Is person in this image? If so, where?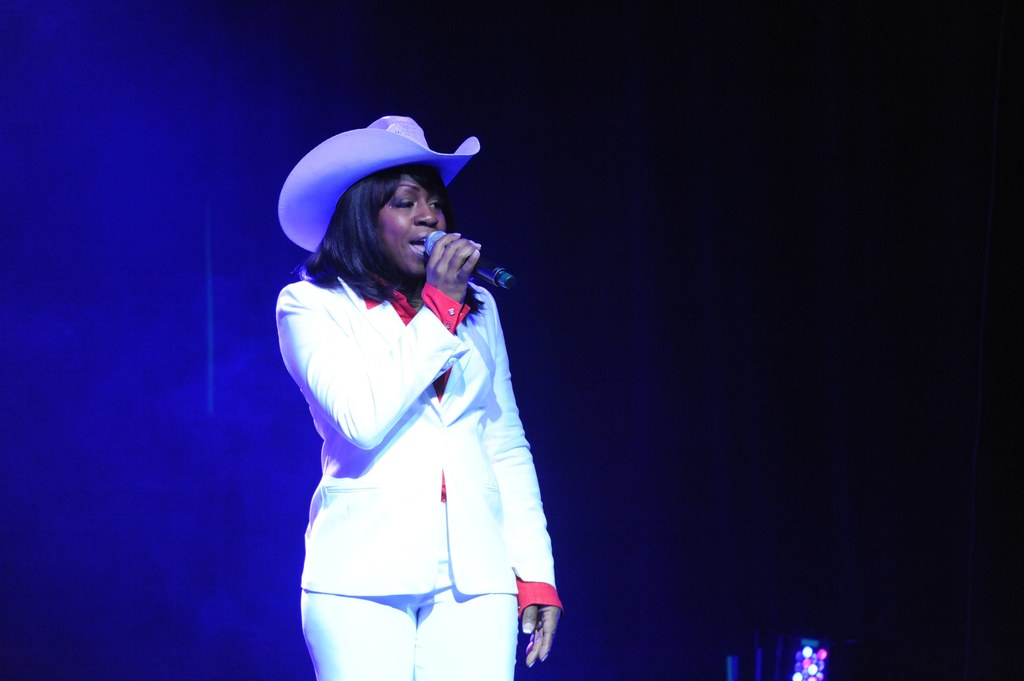
Yes, at 255 109 557 680.
